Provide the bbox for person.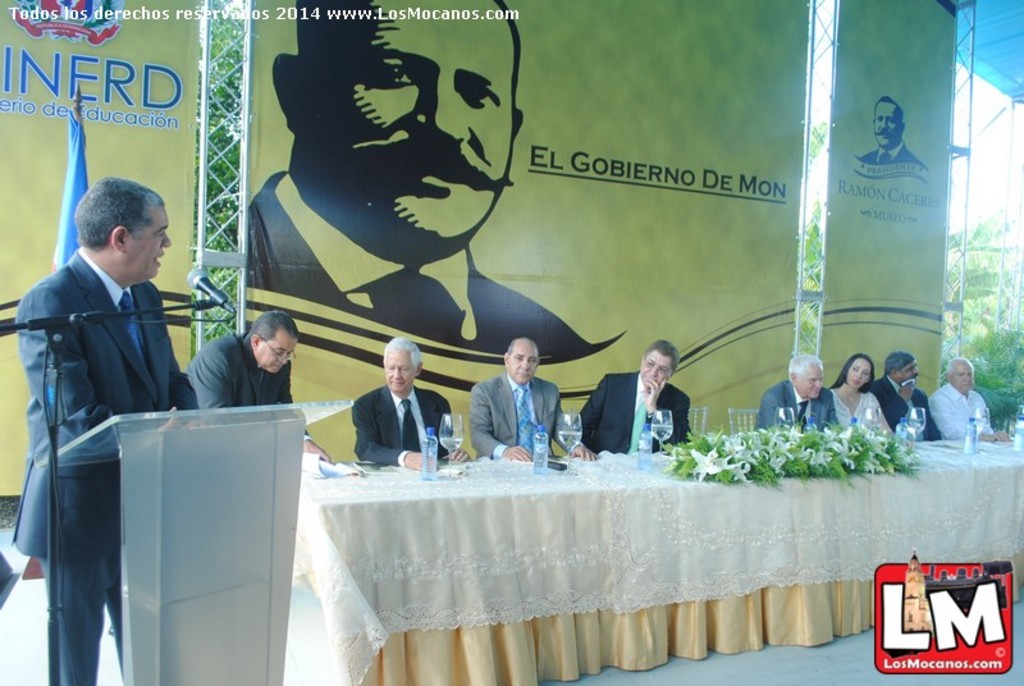
x1=188, y1=311, x2=298, y2=412.
